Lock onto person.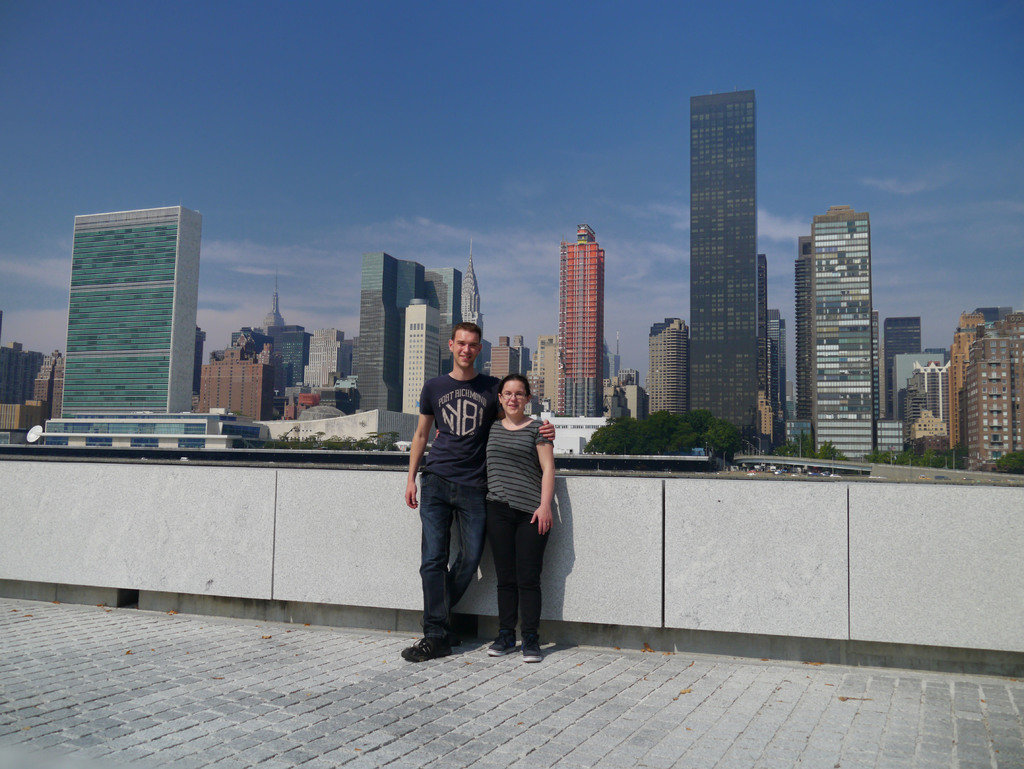
Locked: left=484, top=371, right=550, bottom=659.
